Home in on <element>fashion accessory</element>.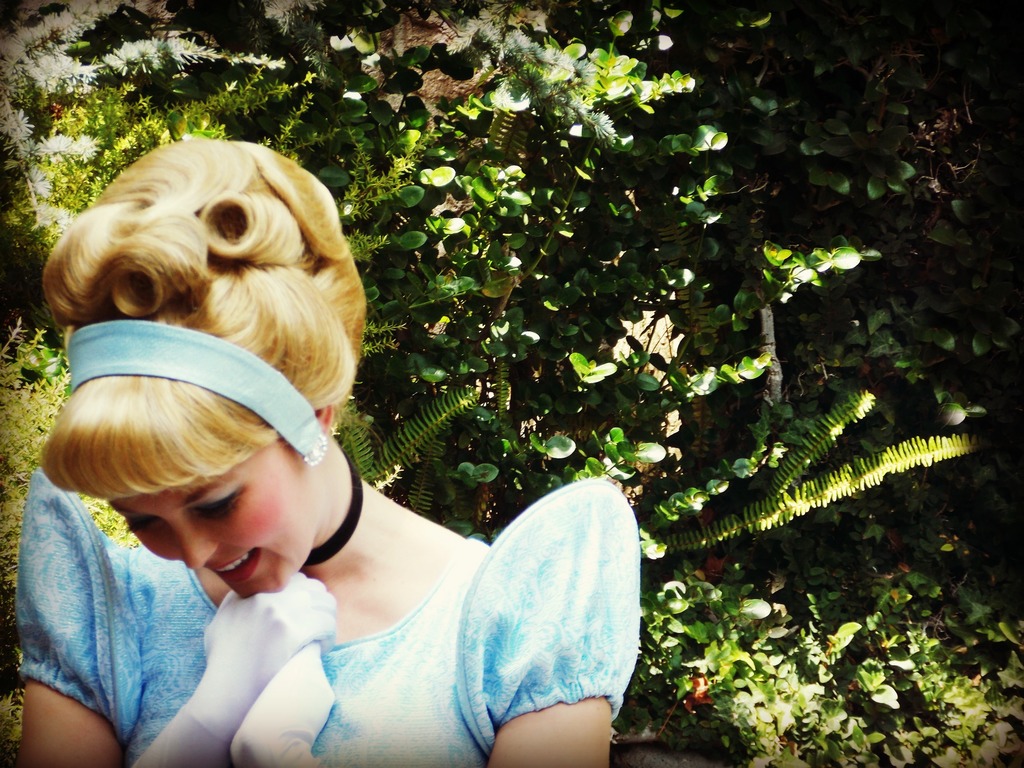
Homed in at 308:461:362:569.
